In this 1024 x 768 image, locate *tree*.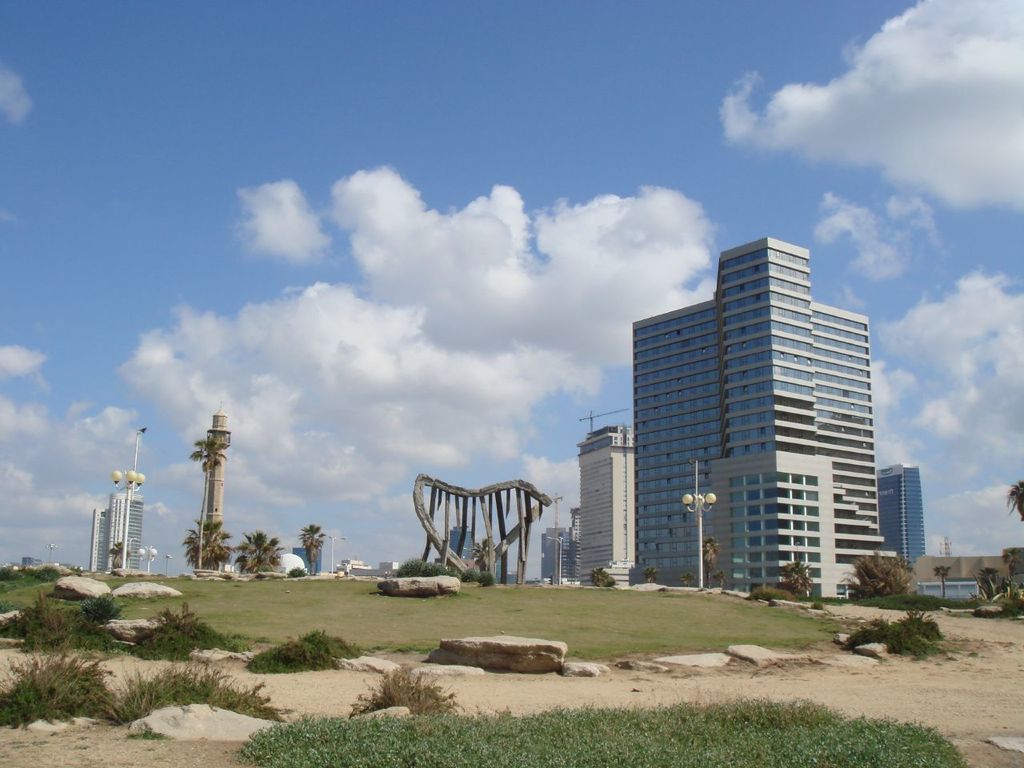
Bounding box: region(1001, 480, 1022, 522).
